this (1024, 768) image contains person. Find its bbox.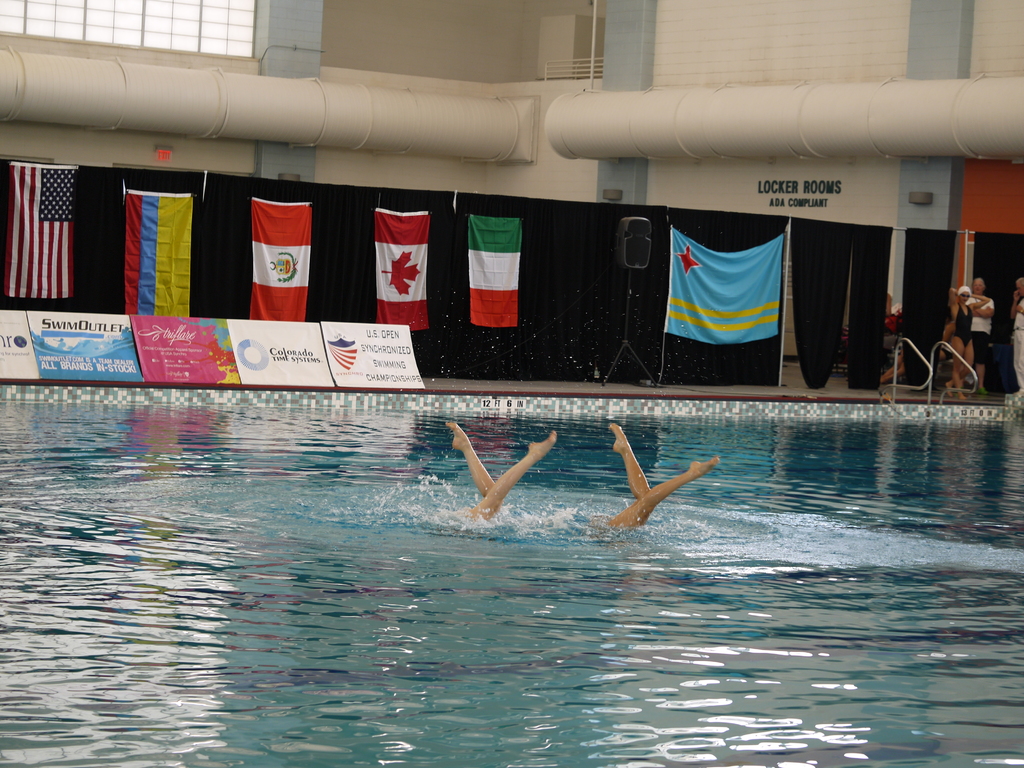
bbox=[949, 287, 990, 401].
